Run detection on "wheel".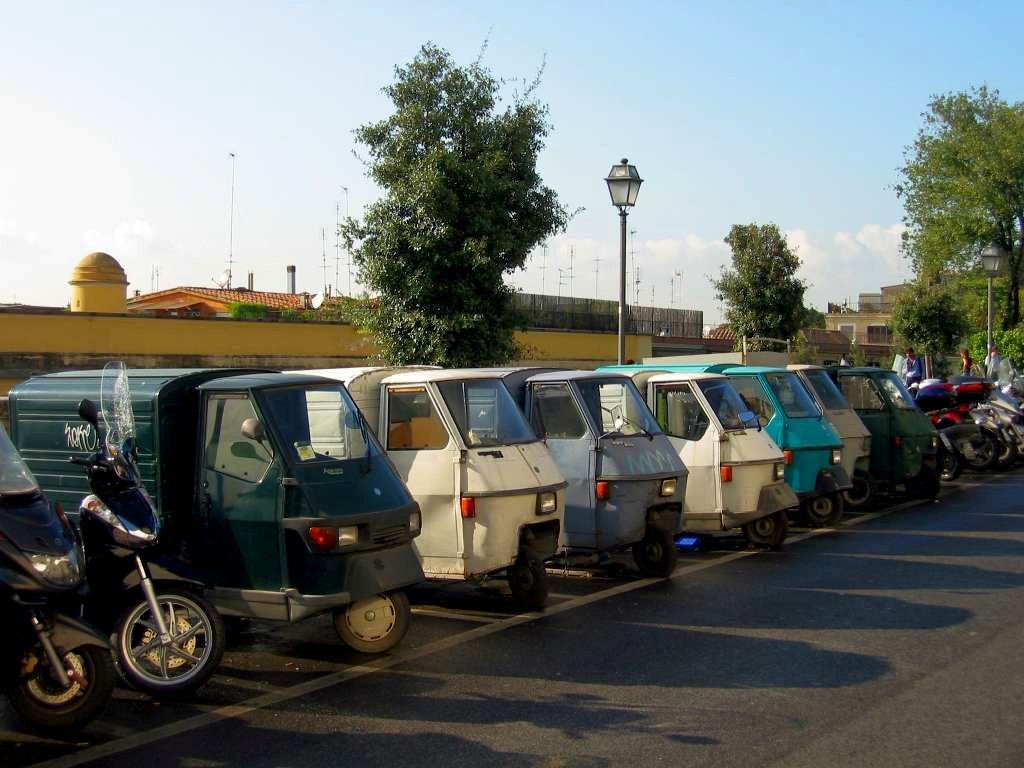
Result: <region>740, 505, 778, 549</region>.
